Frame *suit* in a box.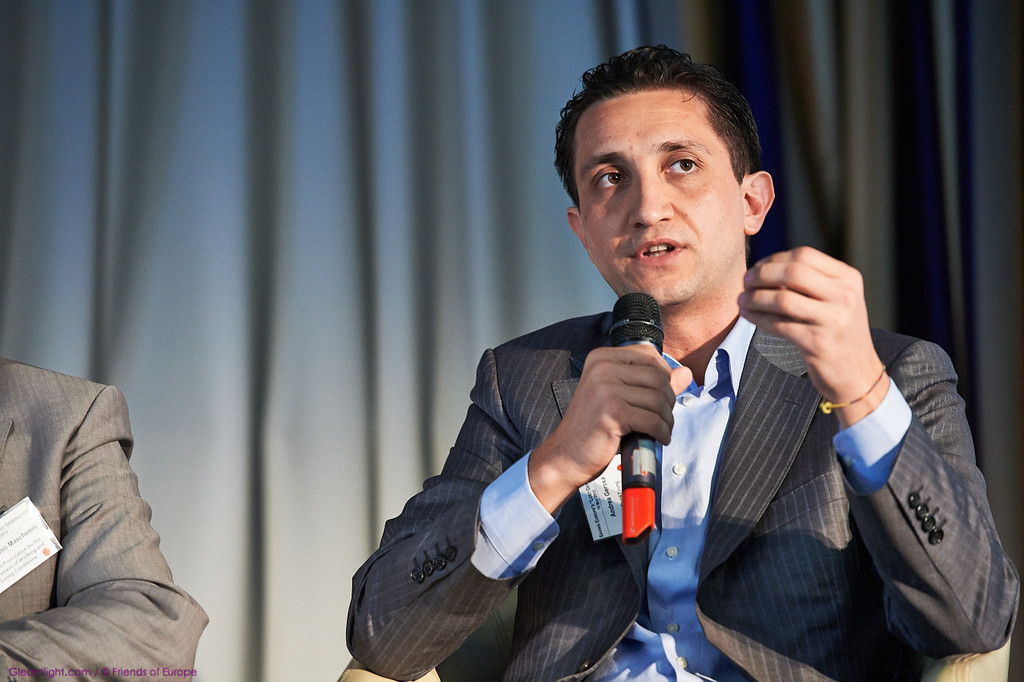
bbox(399, 177, 942, 665).
